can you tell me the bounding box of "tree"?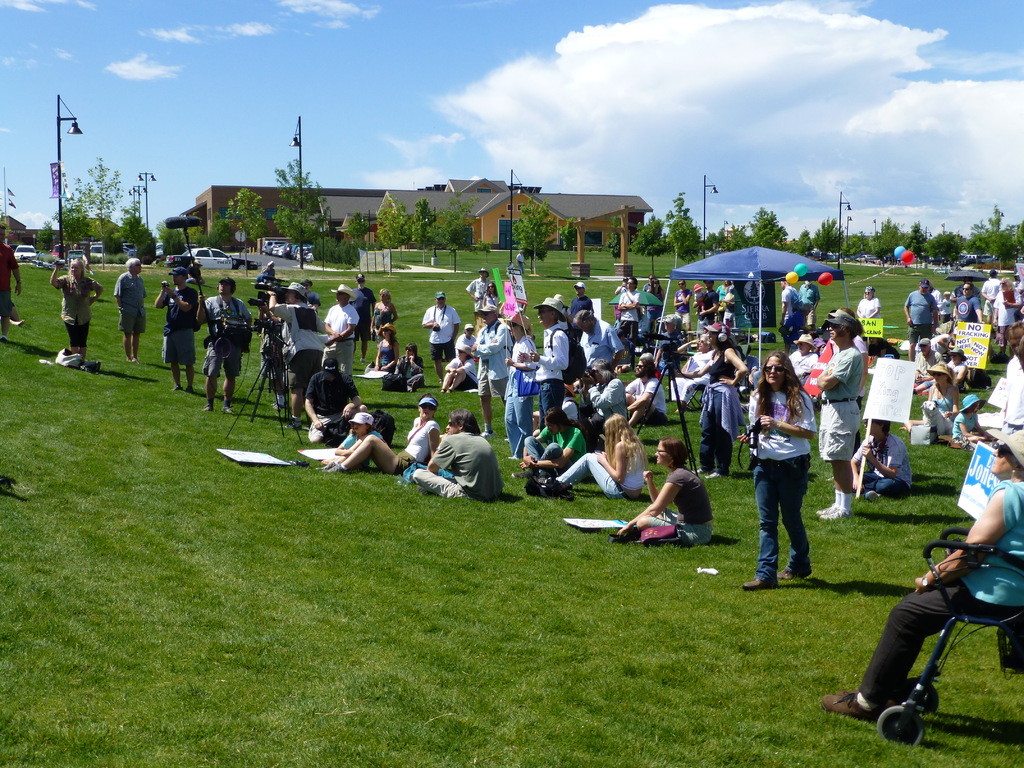
Rect(35, 227, 57, 259).
